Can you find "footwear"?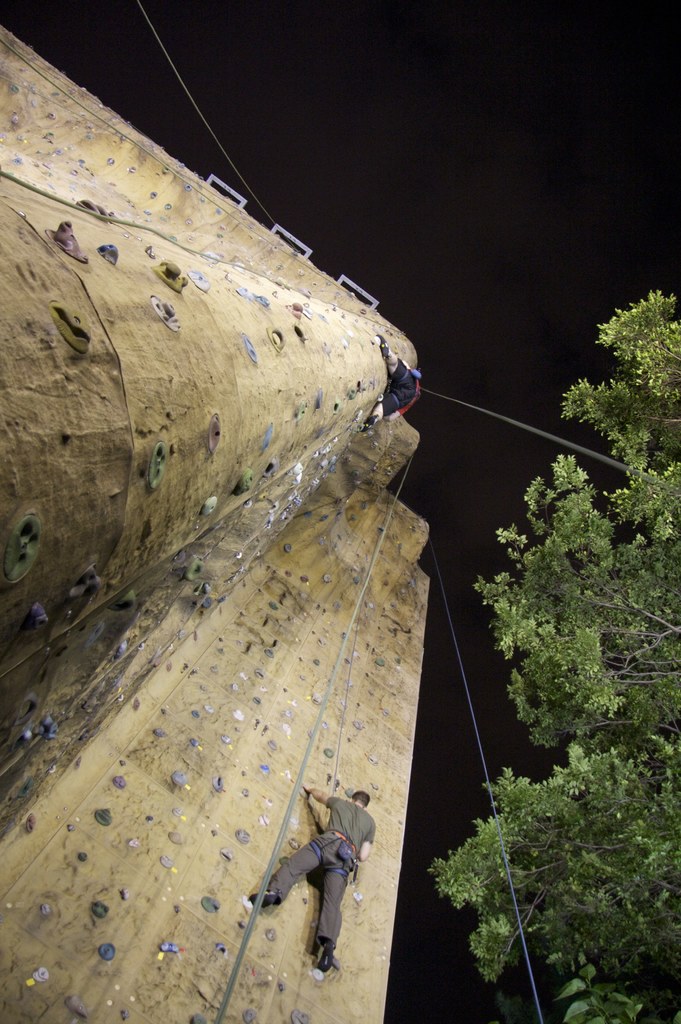
Yes, bounding box: x1=244 y1=888 x2=279 y2=914.
